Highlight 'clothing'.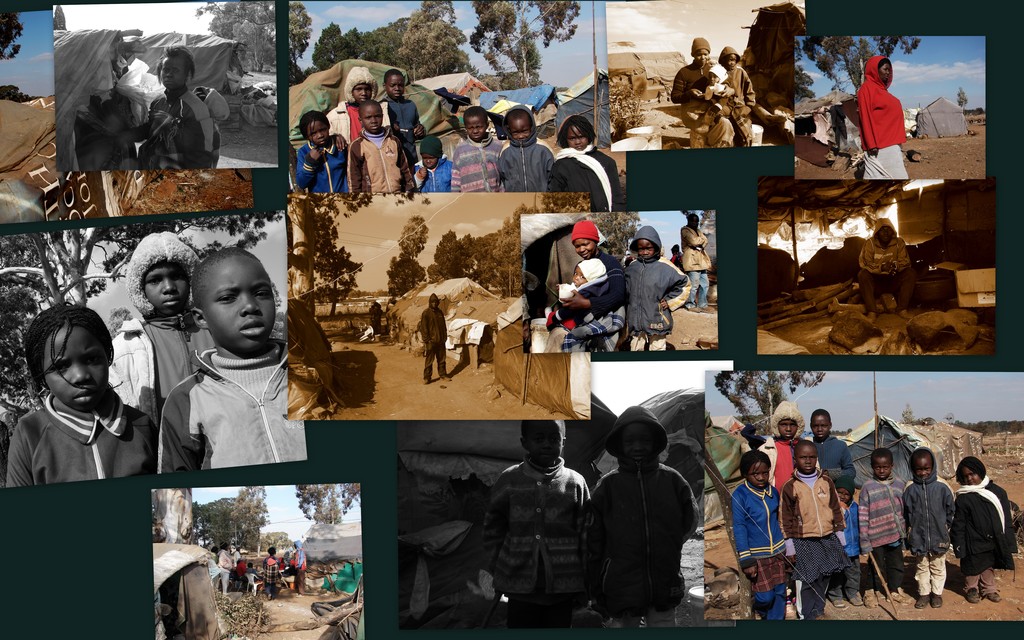
Highlighted region: [721, 43, 755, 143].
